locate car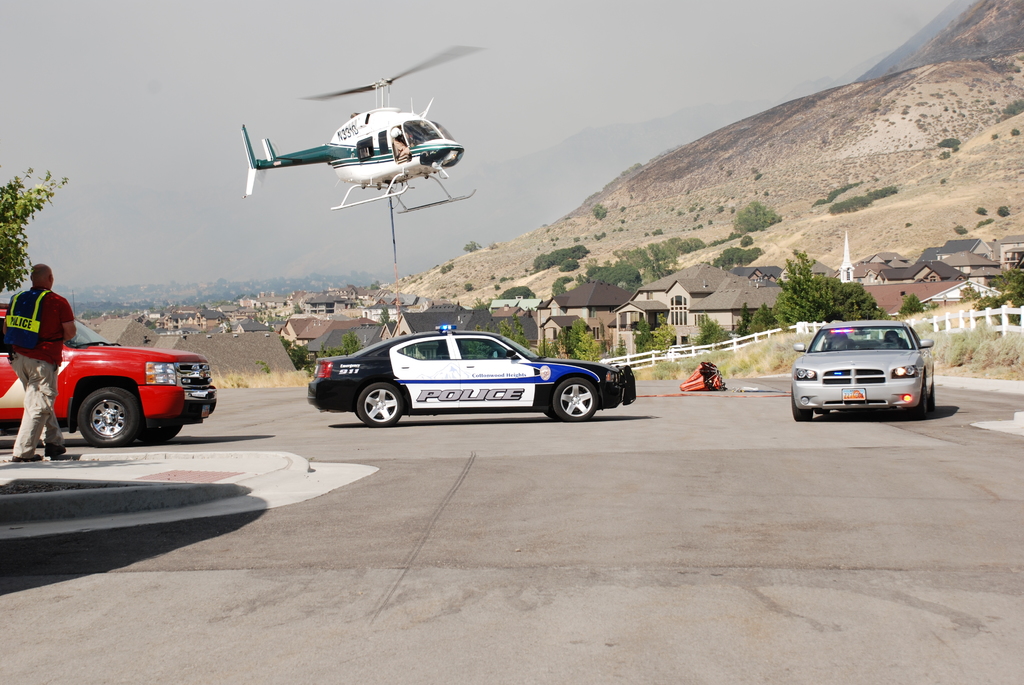
(left=792, top=320, right=934, bottom=422)
